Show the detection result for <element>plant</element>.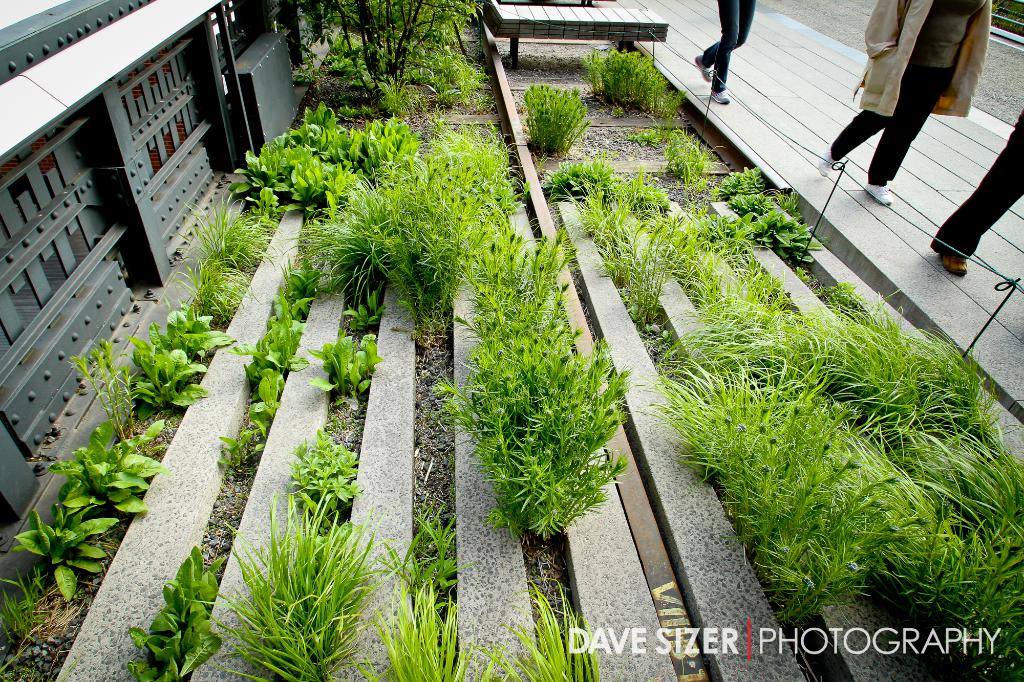
[618,123,665,150].
